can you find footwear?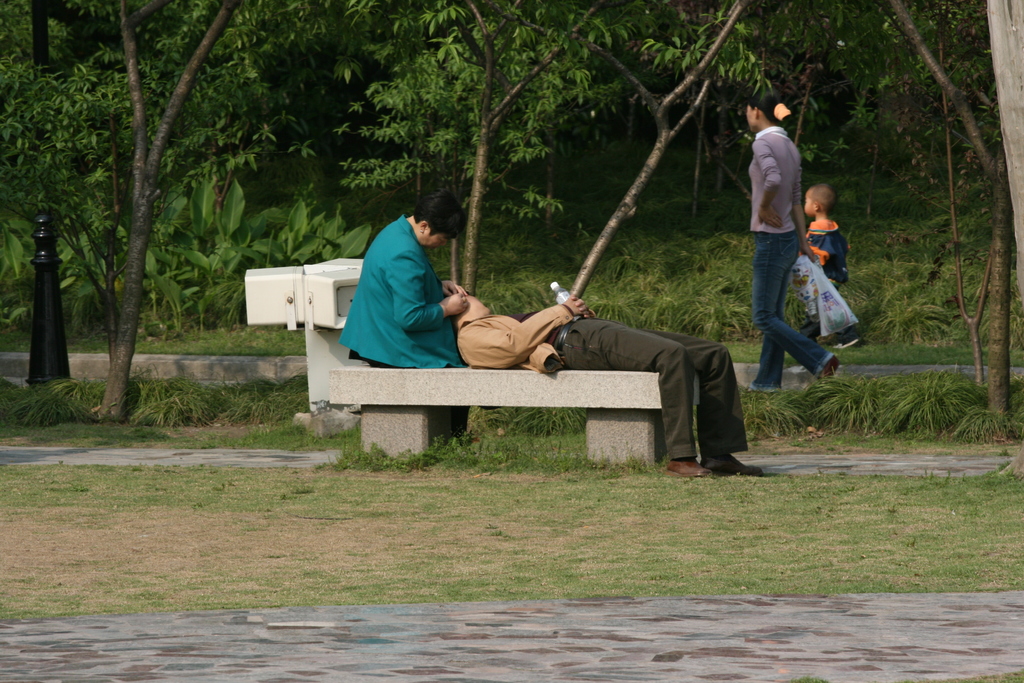
Yes, bounding box: <region>817, 355, 842, 386</region>.
